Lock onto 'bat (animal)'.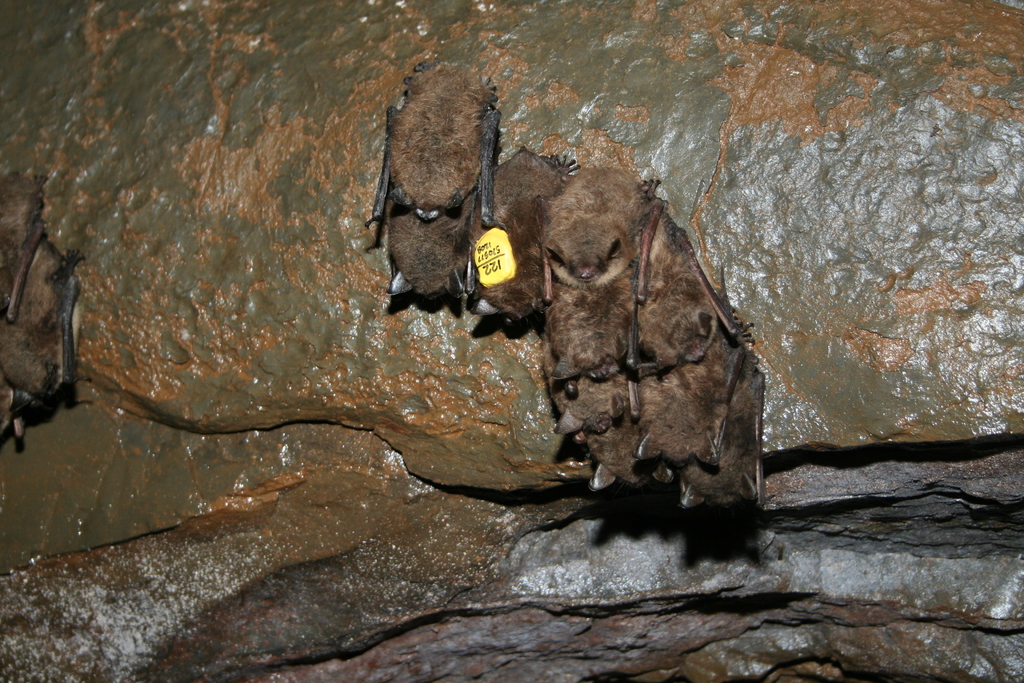
Locked: {"left": 678, "top": 374, "right": 762, "bottom": 511}.
